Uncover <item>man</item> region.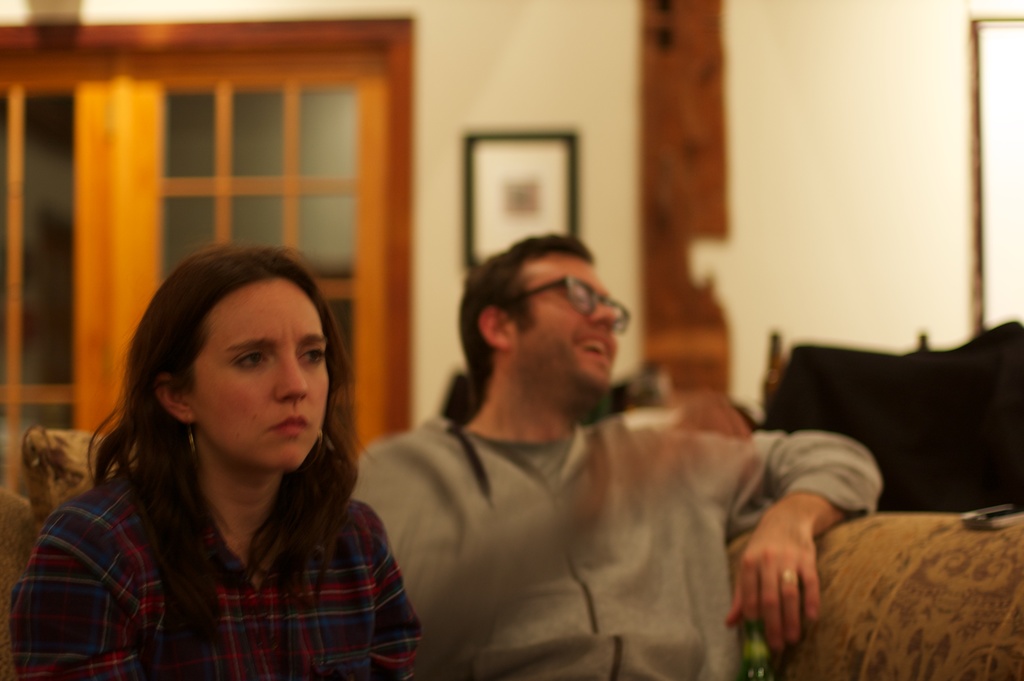
Uncovered: bbox=(342, 248, 879, 666).
